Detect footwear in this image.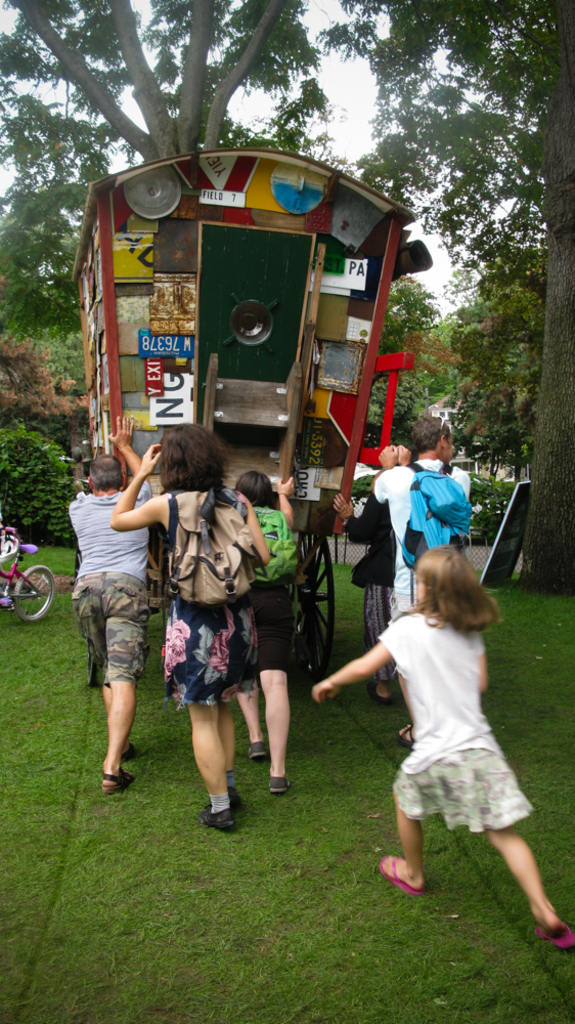
Detection: <bbox>97, 762, 131, 793</bbox>.
